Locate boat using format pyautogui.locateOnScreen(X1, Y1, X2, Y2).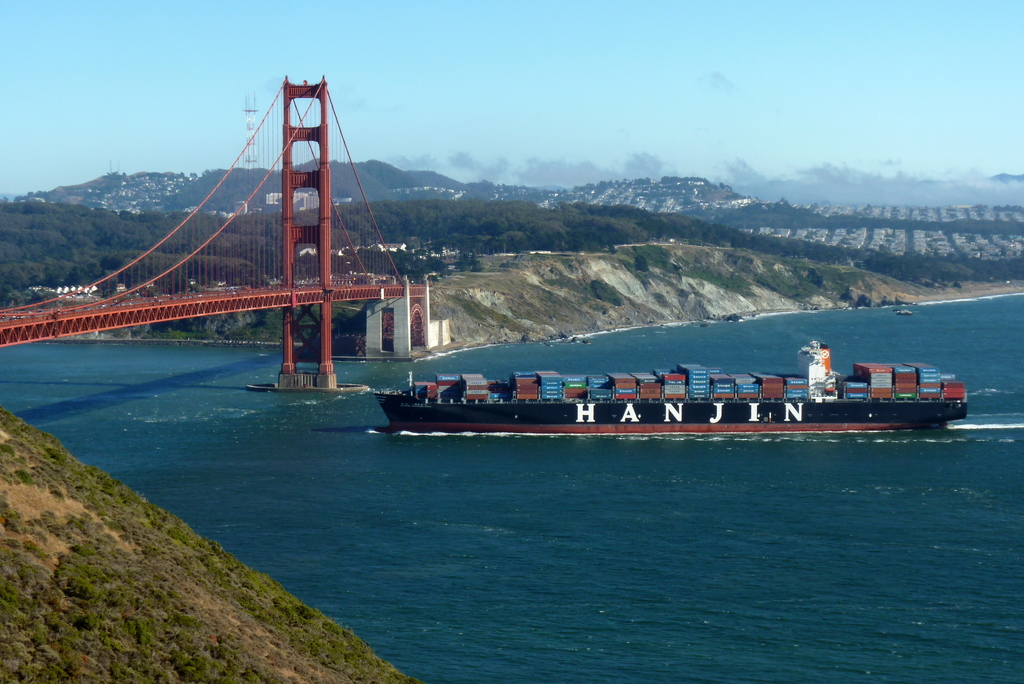
pyautogui.locateOnScreen(895, 308, 916, 317).
